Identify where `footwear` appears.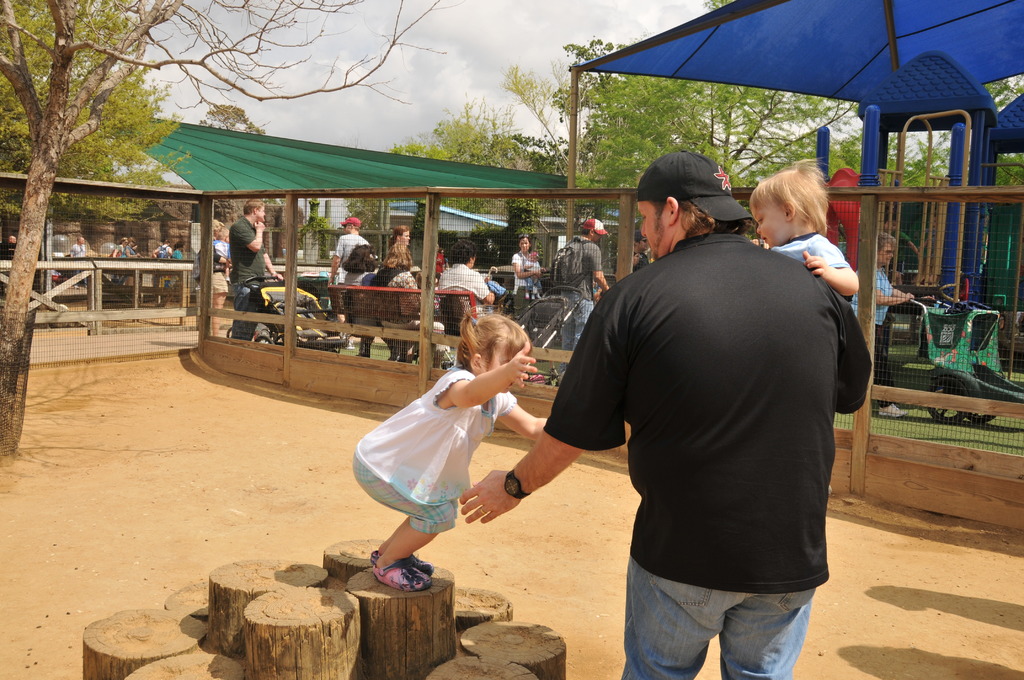
Appears at (877,401,905,421).
